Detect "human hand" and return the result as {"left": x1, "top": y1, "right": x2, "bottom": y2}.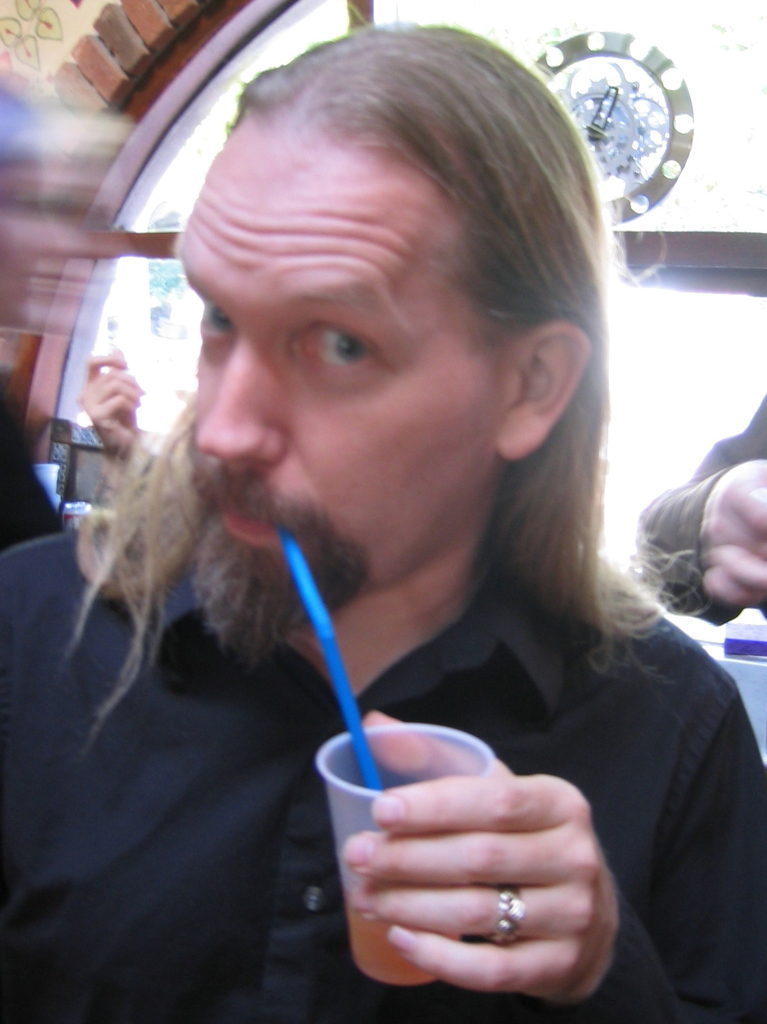
{"left": 77, "top": 348, "right": 145, "bottom": 458}.
